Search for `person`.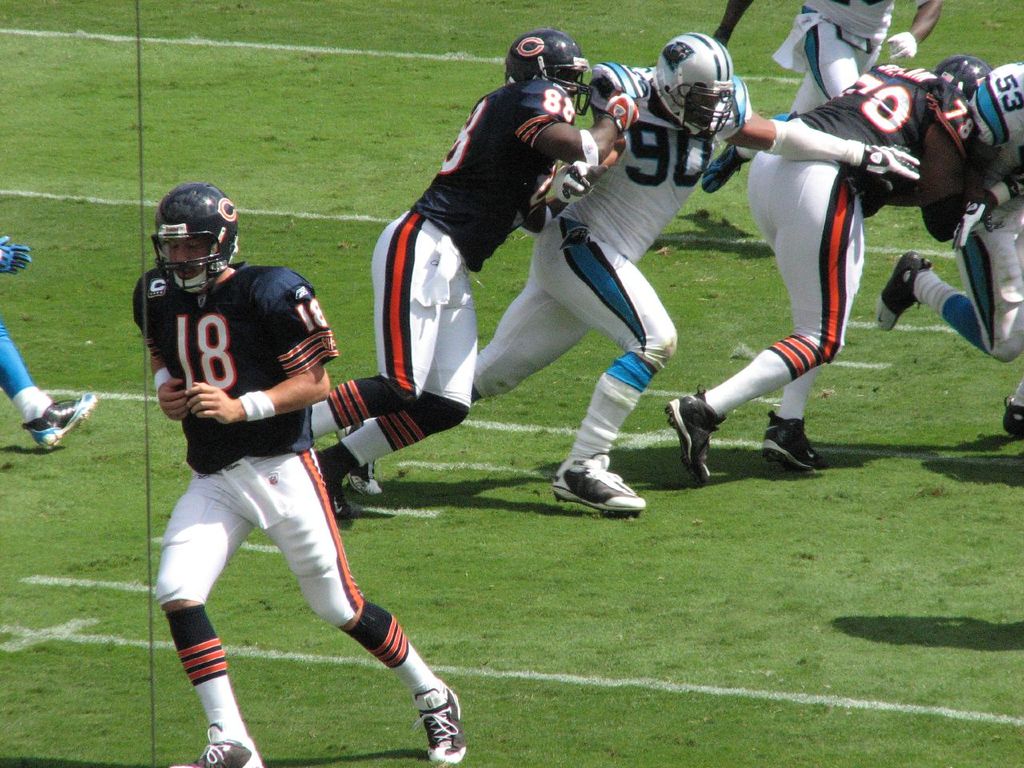
Found at <region>133, 190, 449, 767</region>.
